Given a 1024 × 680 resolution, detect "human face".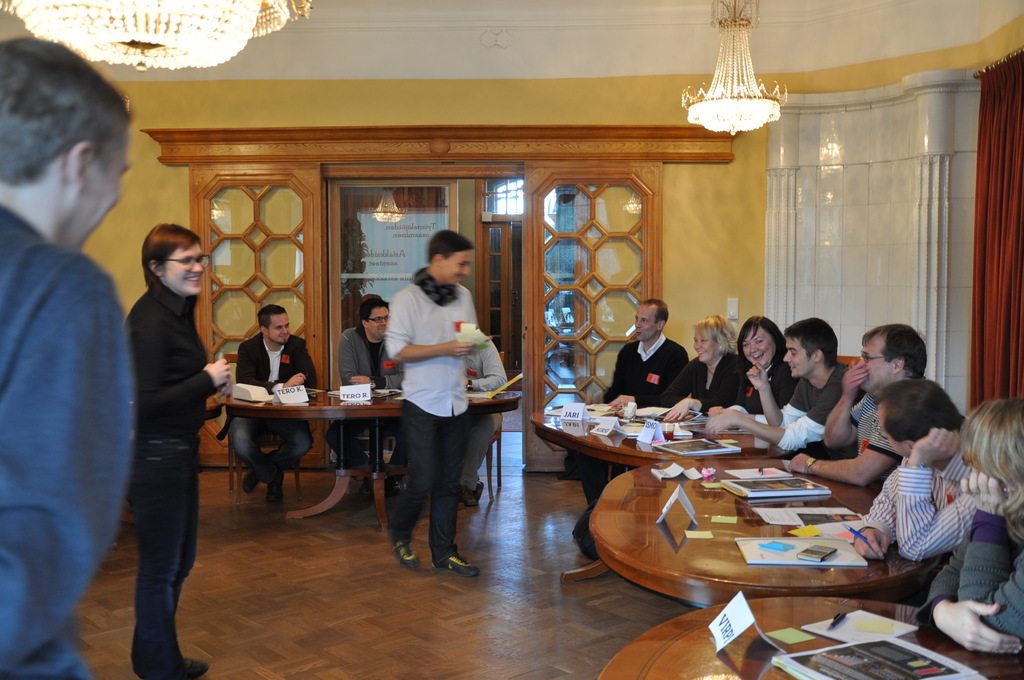
(left=634, top=304, right=659, bottom=344).
